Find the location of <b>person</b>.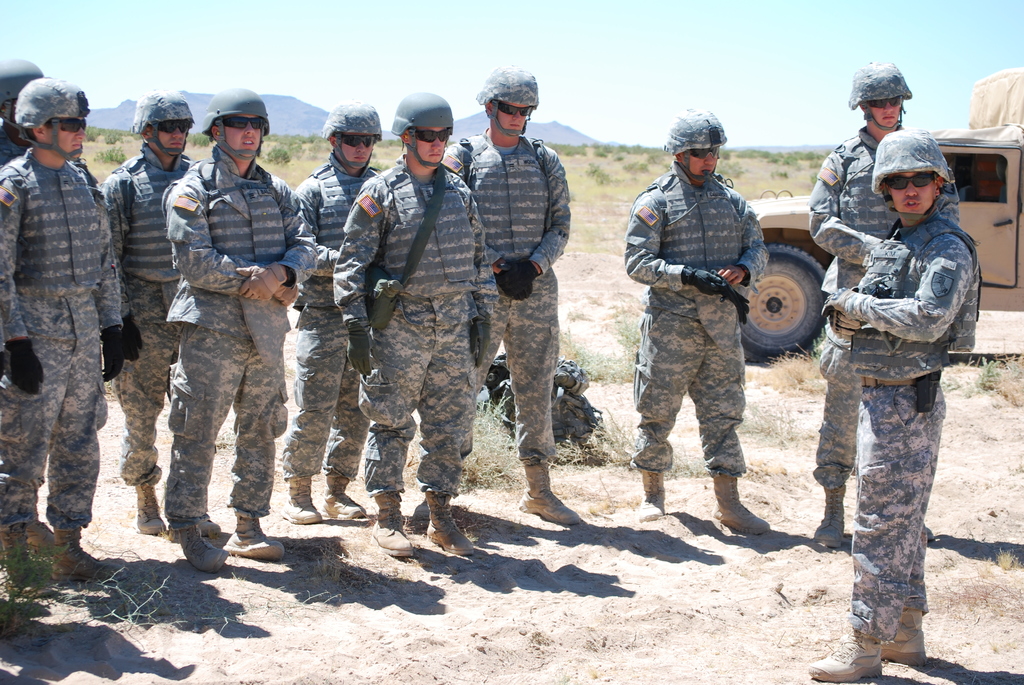
Location: [x1=160, y1=85, x2=323, y2=574].
